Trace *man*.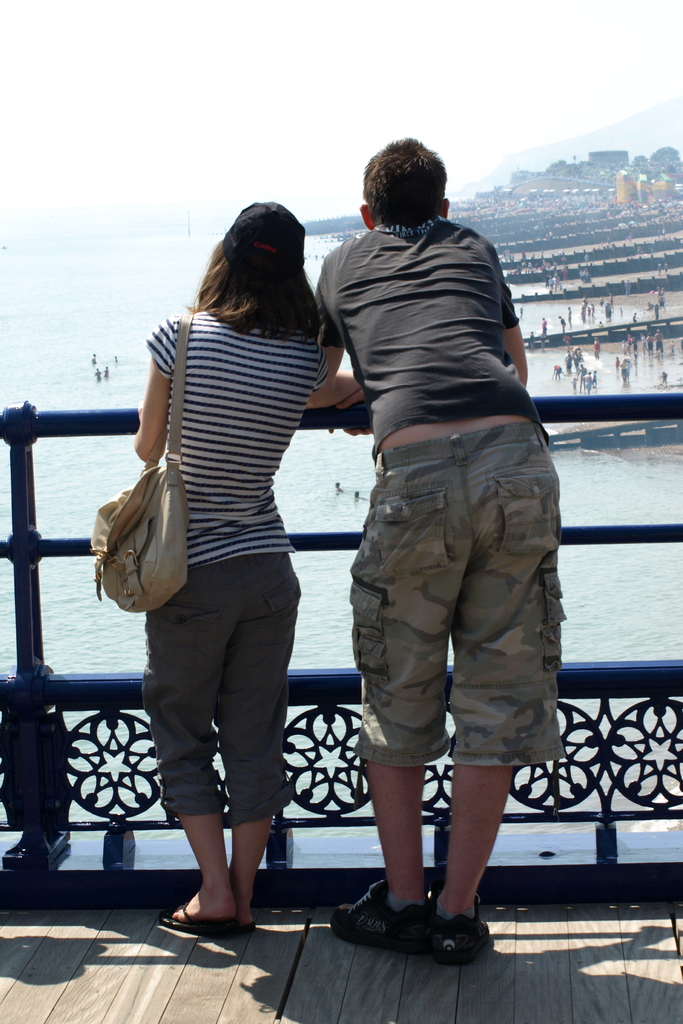
Traced to <region>92, 366, 103, 378</region>.
